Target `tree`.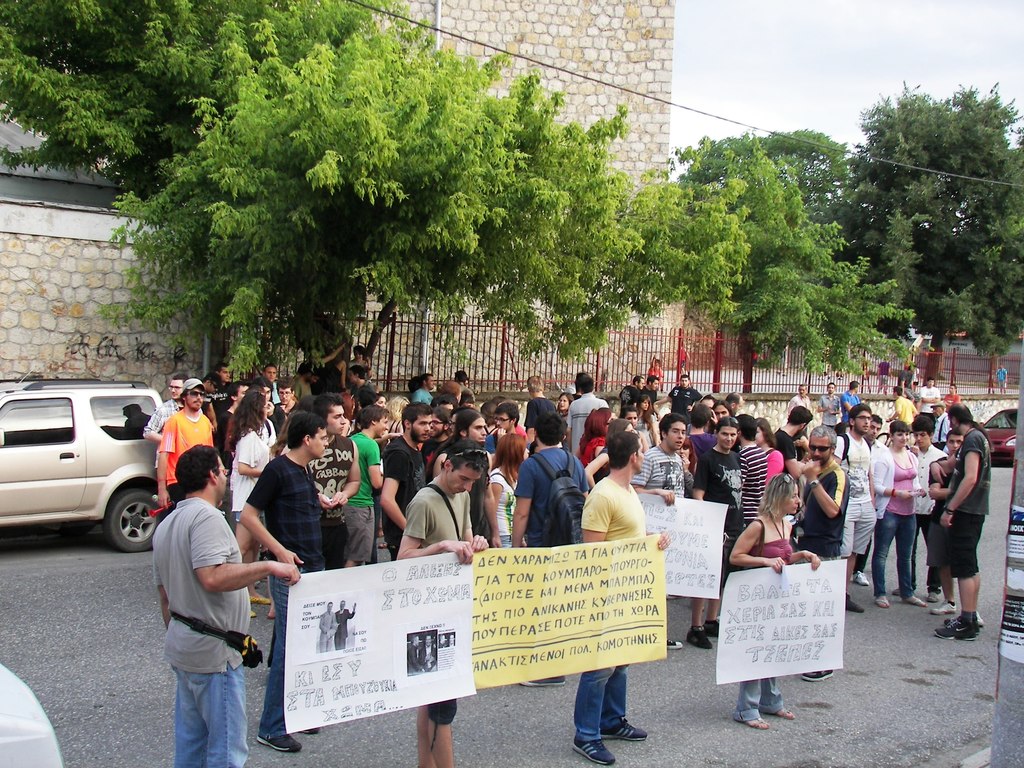
Target region: 635/141/932/395.
